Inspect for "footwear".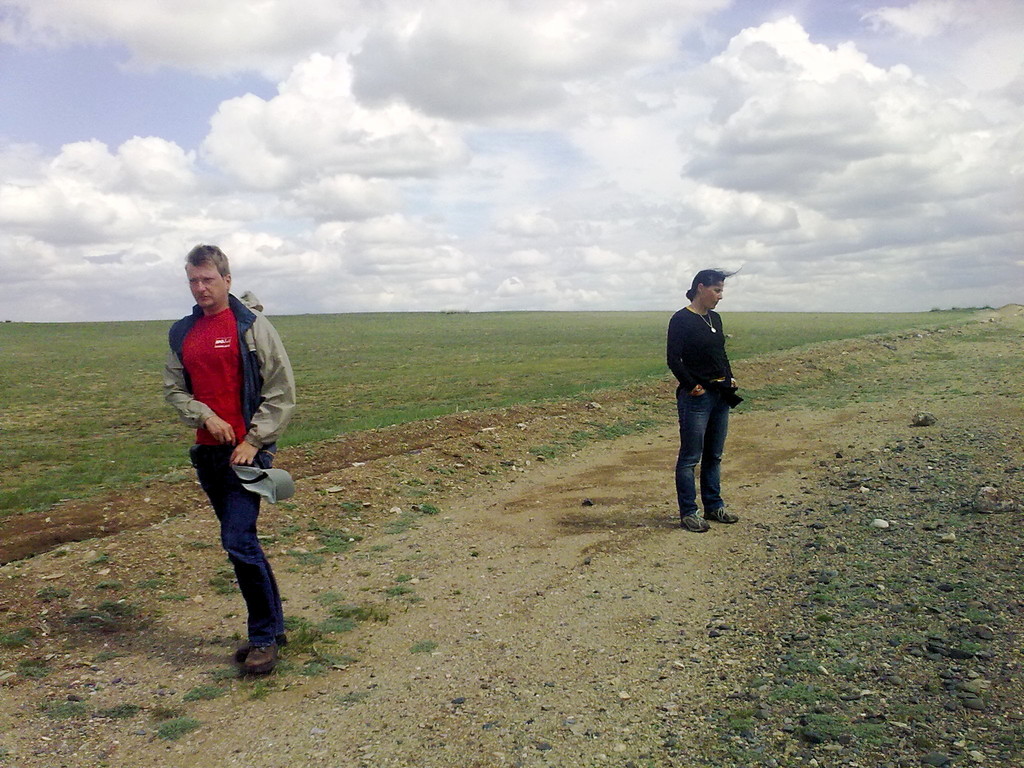
Inspection: 243:637:284:678.
